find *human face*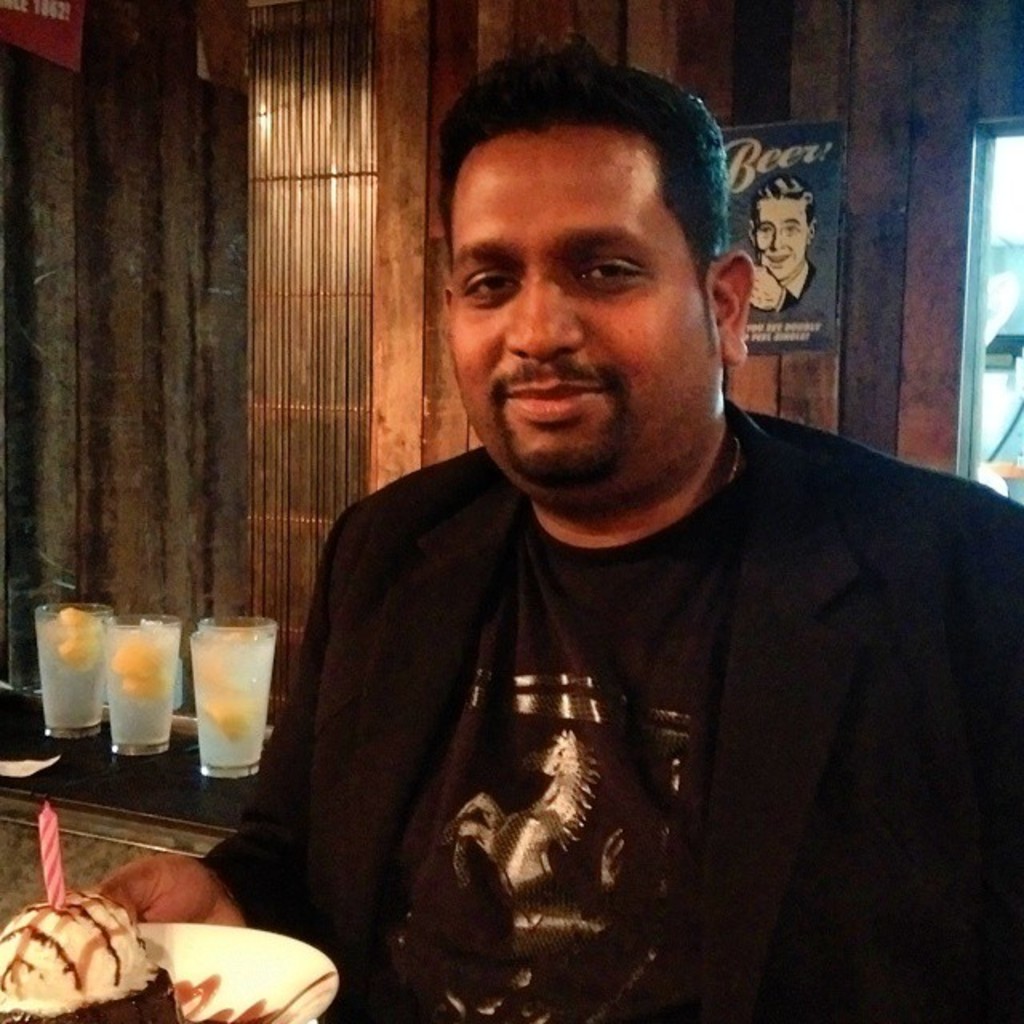
<region>446, 128, 714, 493</region>
